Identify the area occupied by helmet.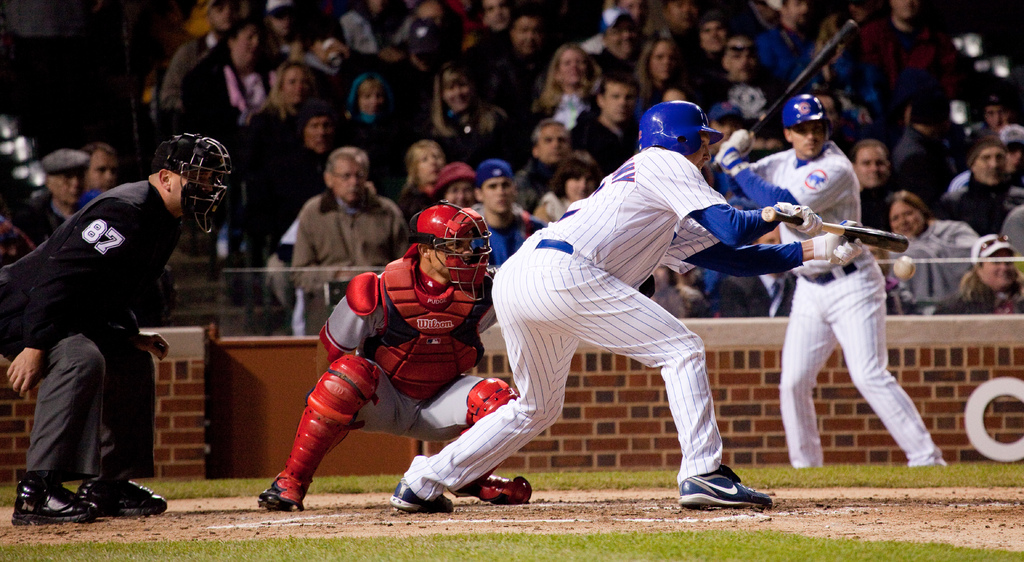
Area: x1=154, y1=131, x2=231, y2=247.
